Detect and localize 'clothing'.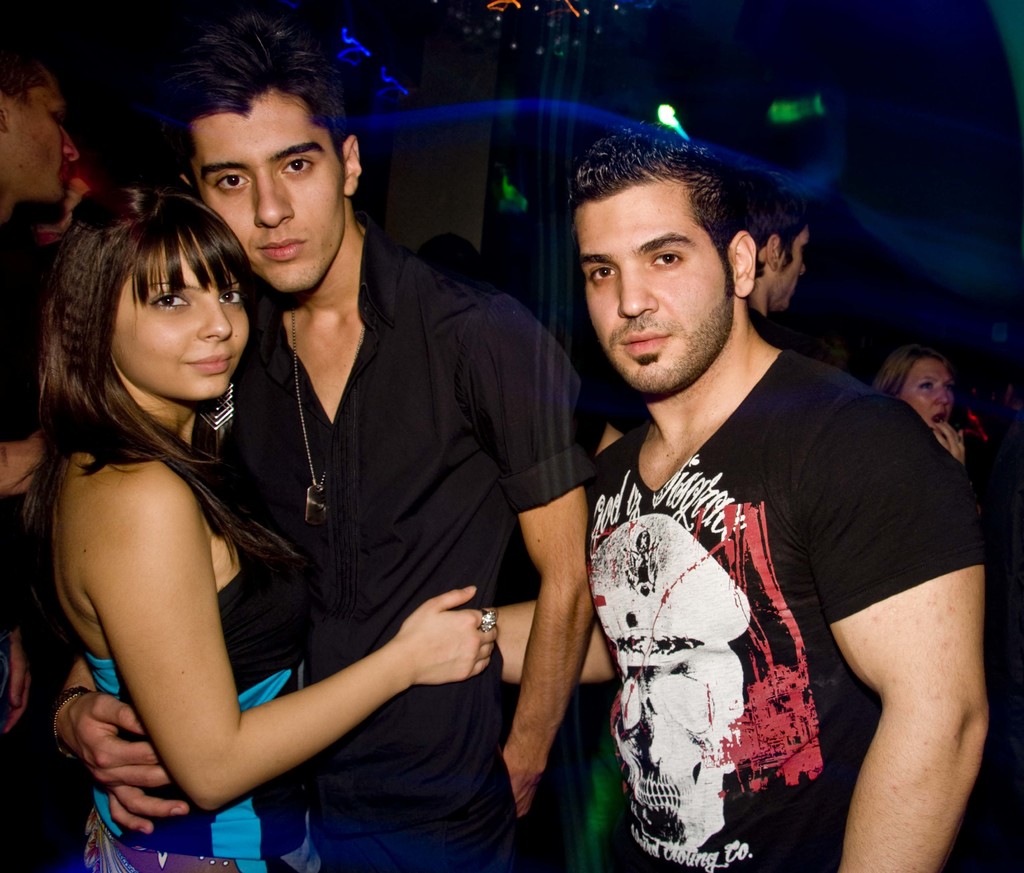
Localized at (x1=593, y1=301, x2=958, y2=844).
